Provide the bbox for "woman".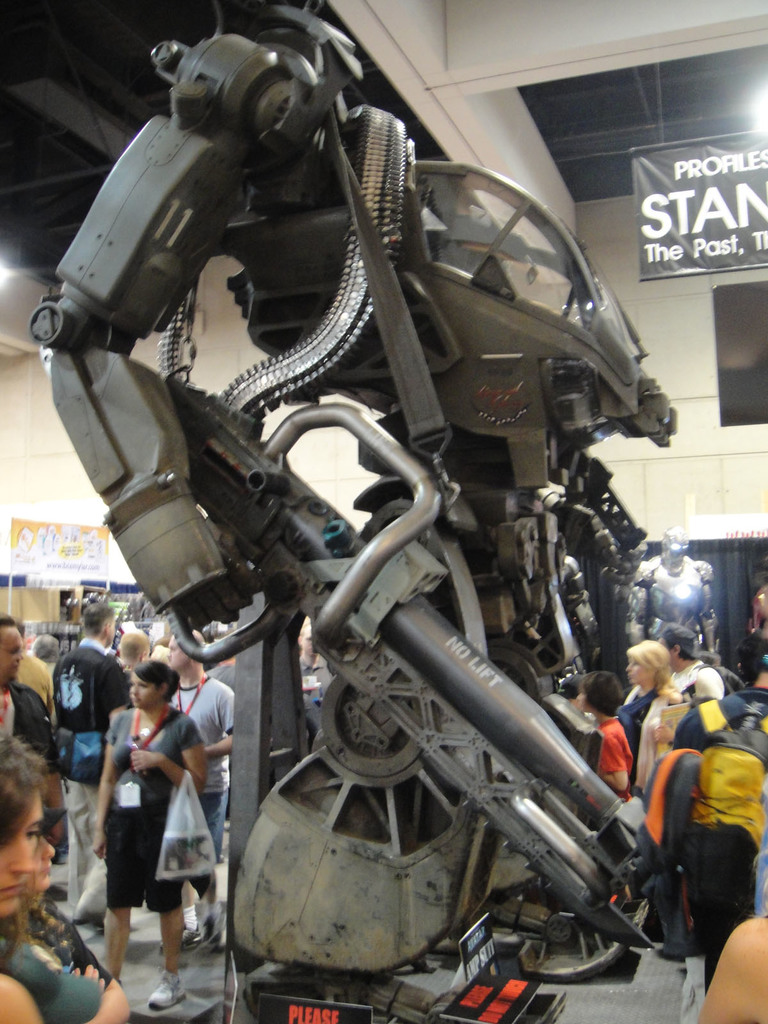
select_region(95, 662, 214, 1009).
